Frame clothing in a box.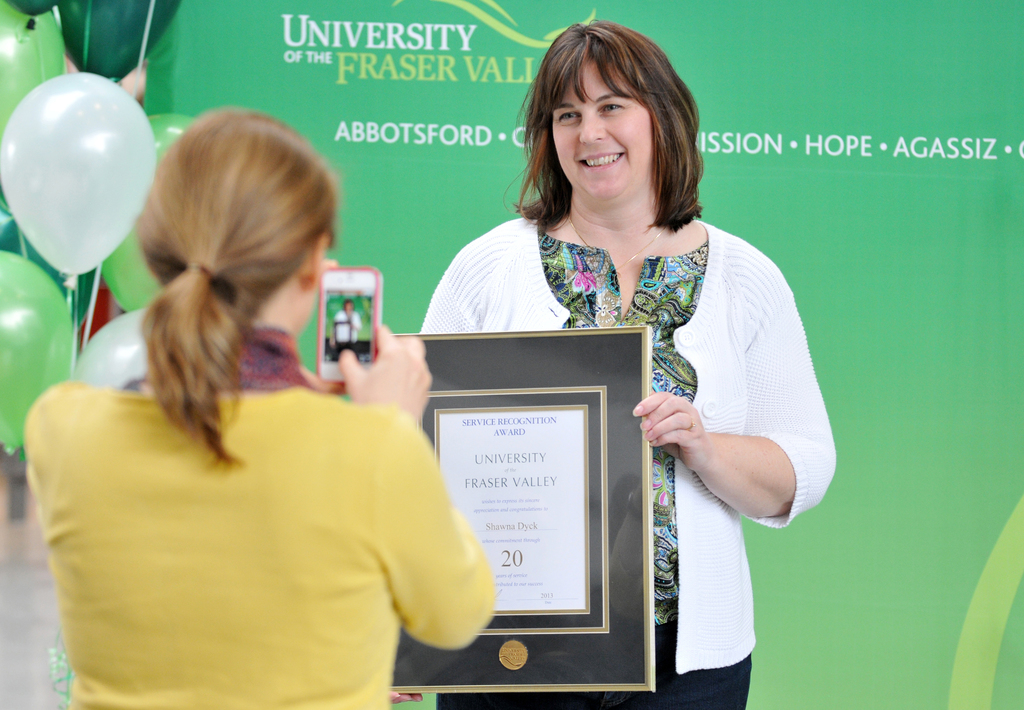
x1=415, y1=219, x2=842, y2=709.
